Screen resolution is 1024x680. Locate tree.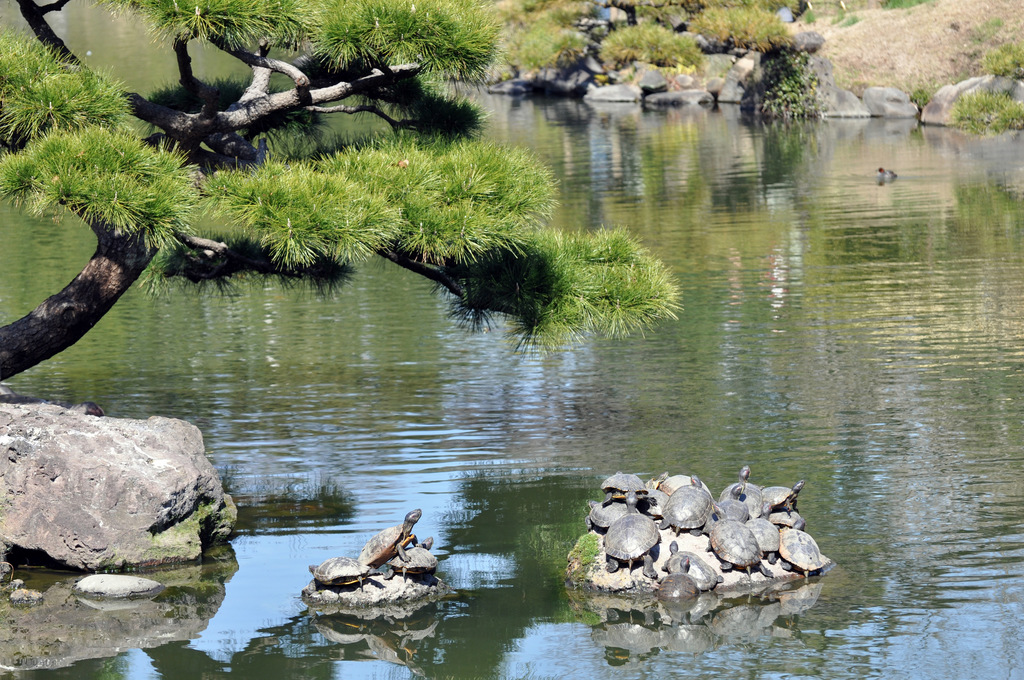
Rect(0, 0, 691, 396).
